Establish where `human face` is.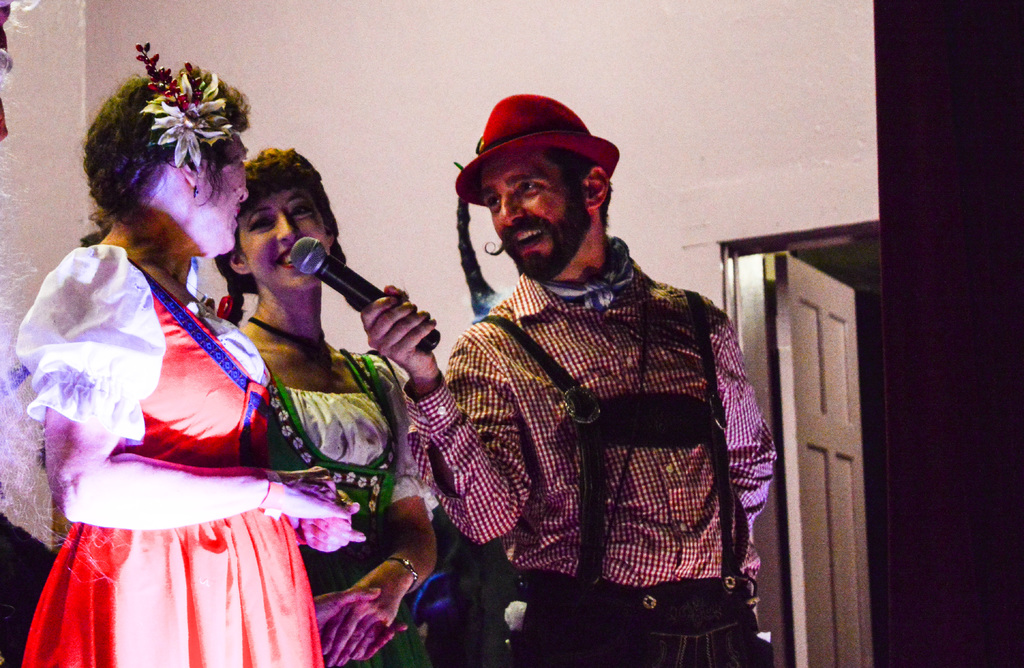
Established at locate(170, 130, 253, 253).
